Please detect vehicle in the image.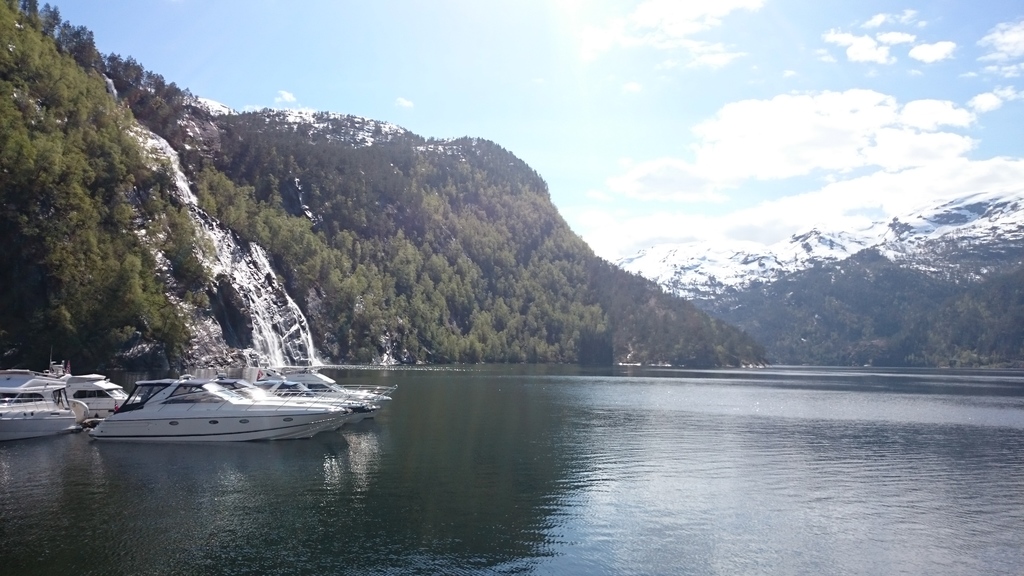
Rect(88, 374, 354, 444).
